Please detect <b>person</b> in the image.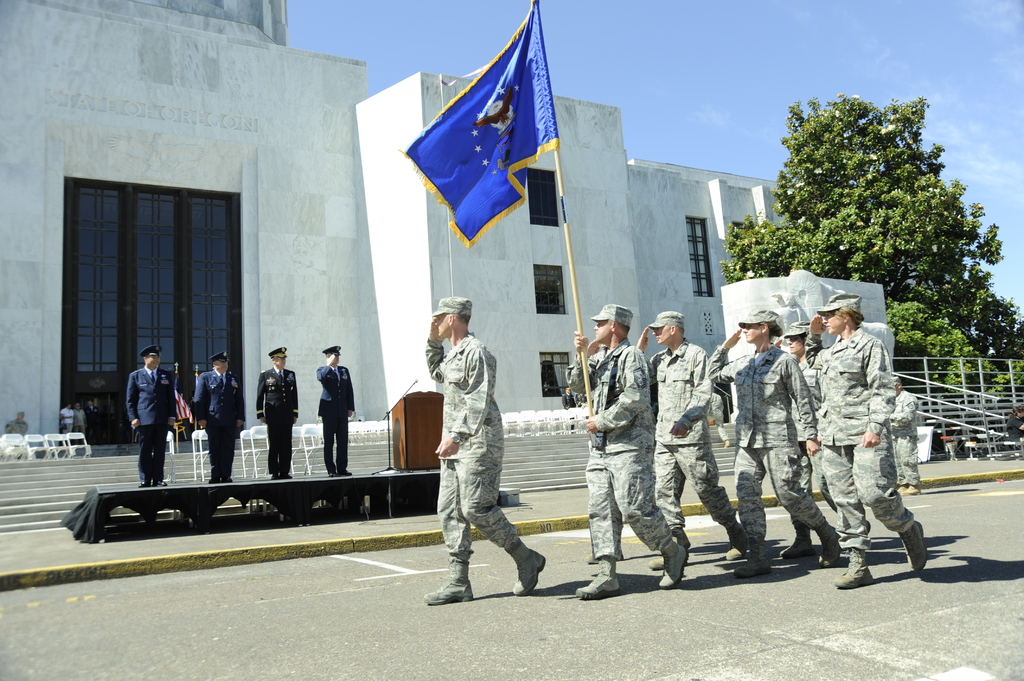
left=56, top=402, right=73, bottom=429.
